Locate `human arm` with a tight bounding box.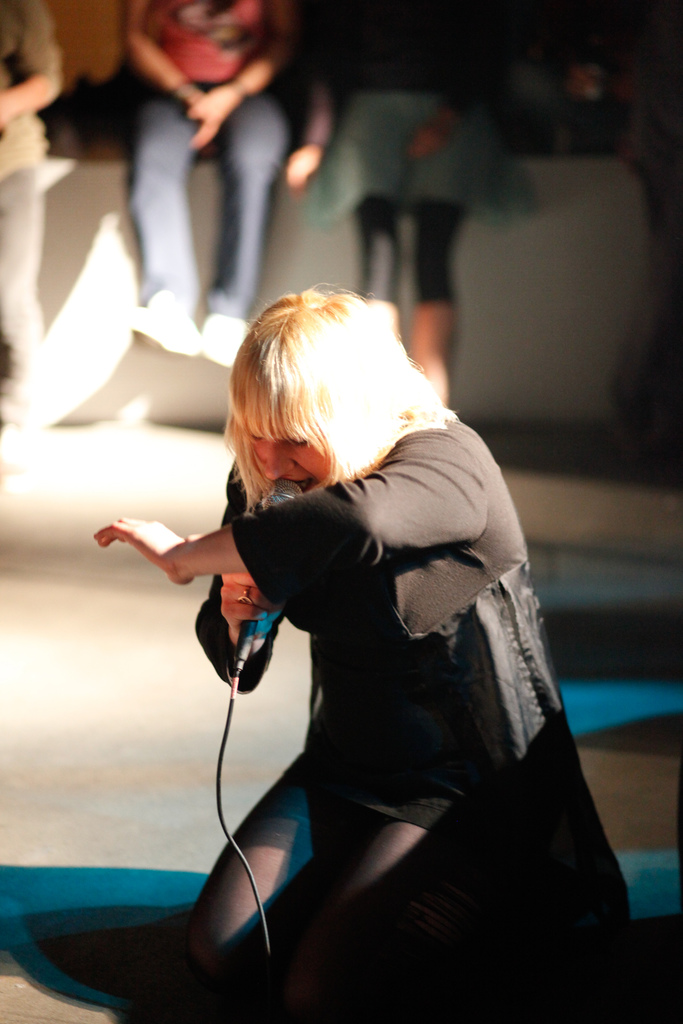
locate(190, 471, 288, 697).
